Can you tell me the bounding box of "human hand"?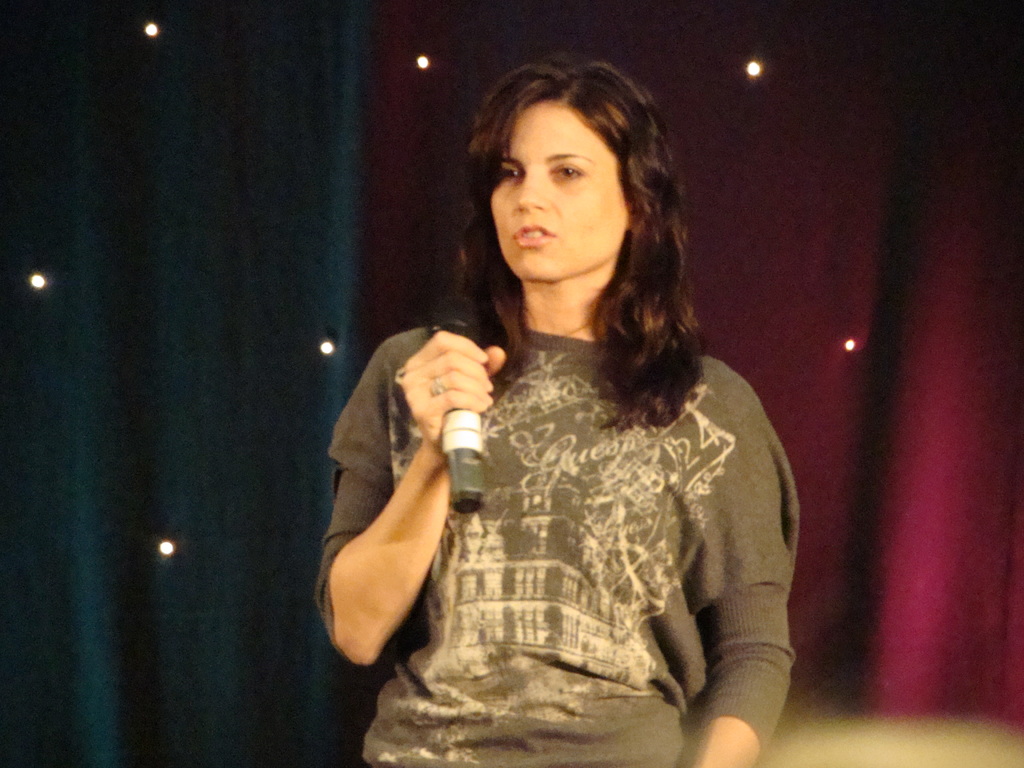
[left=396, top=337, right=492, bottom=450].
